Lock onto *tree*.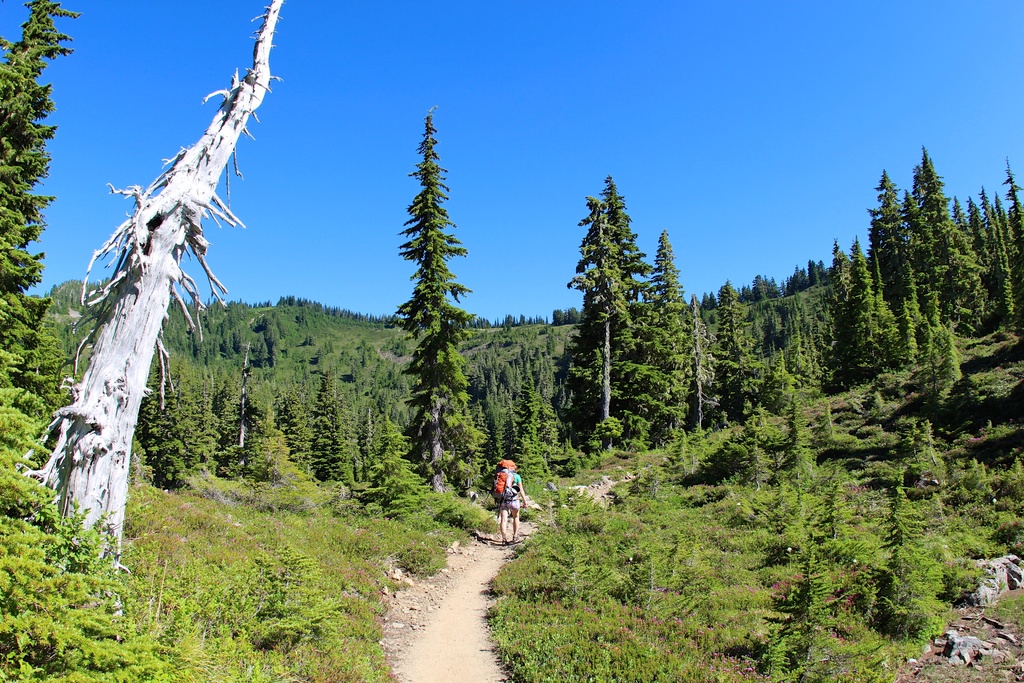
Locked: [646, 231, 691, 439].
